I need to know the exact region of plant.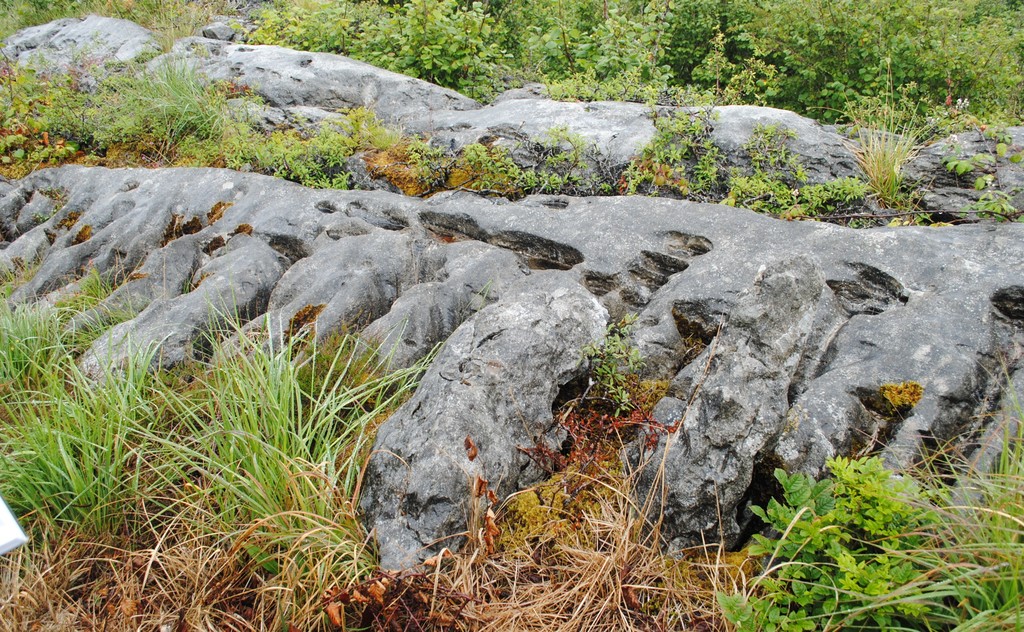
Region: 884,374,916,410.
